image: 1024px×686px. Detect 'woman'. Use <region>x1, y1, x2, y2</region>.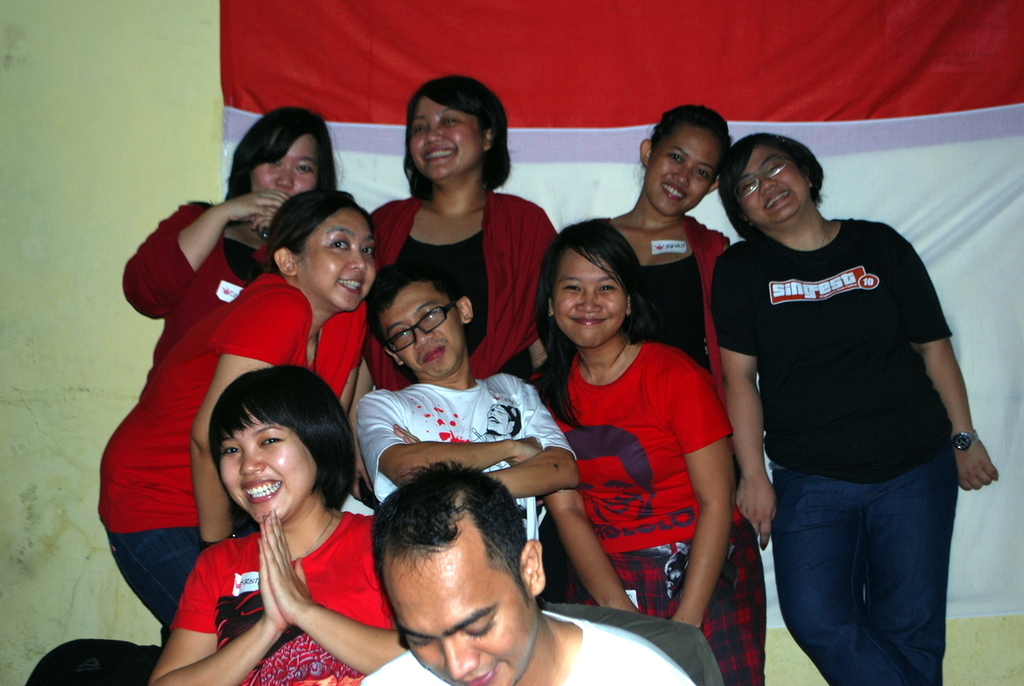
<region>591, 86, 736, 471</region>.
